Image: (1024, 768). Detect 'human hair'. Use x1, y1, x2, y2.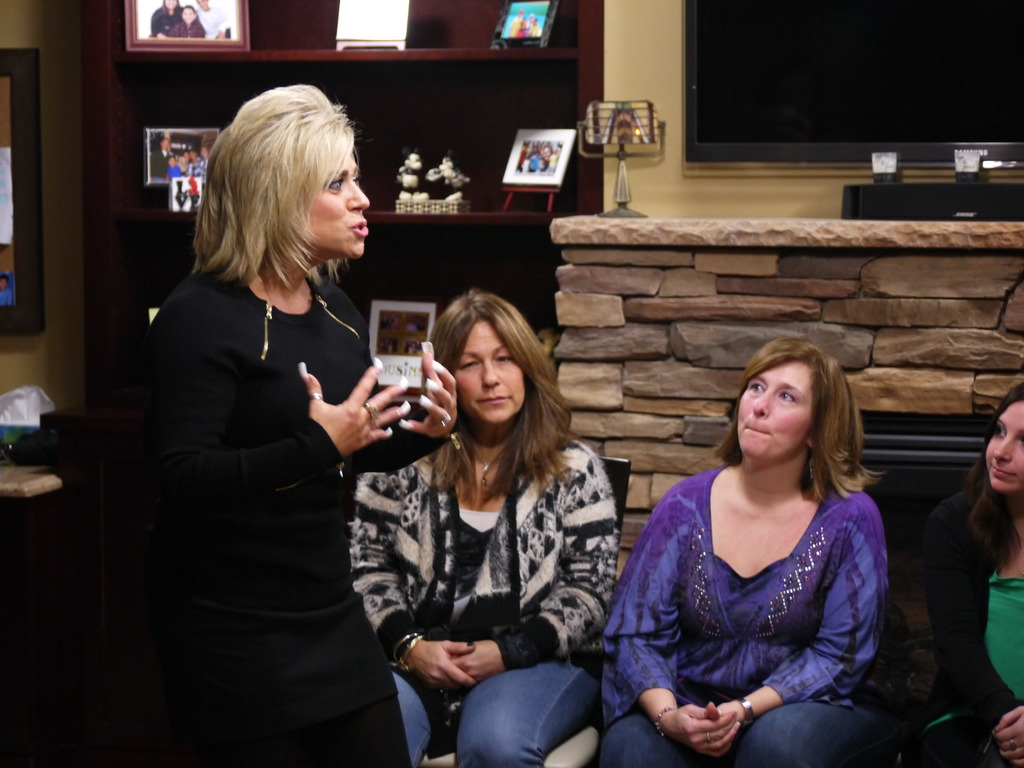
961, 383, 1023, 563.
